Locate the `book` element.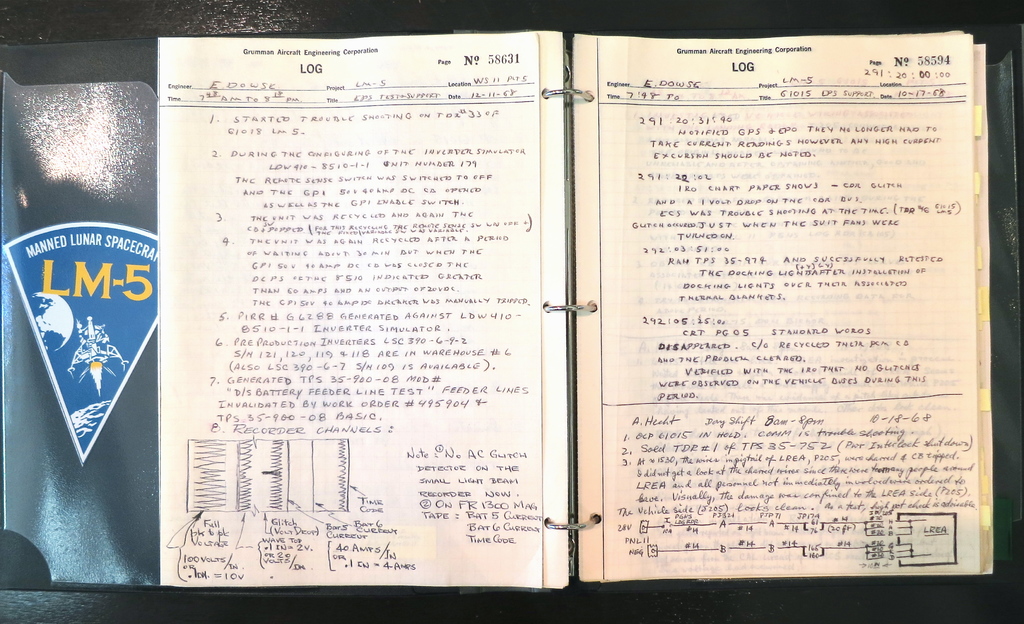
Element bbox: (left=35, top=0, right=1023, bottom=623).
